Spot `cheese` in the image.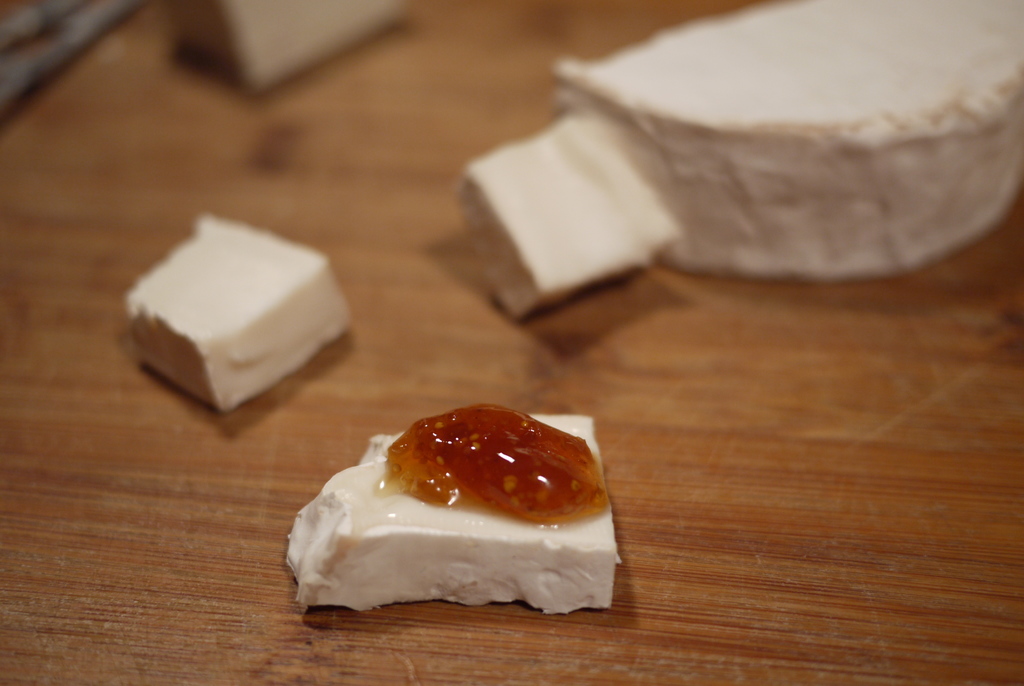
`cheese` found at <bbox>285, 412, 621, 616</bbox>.
